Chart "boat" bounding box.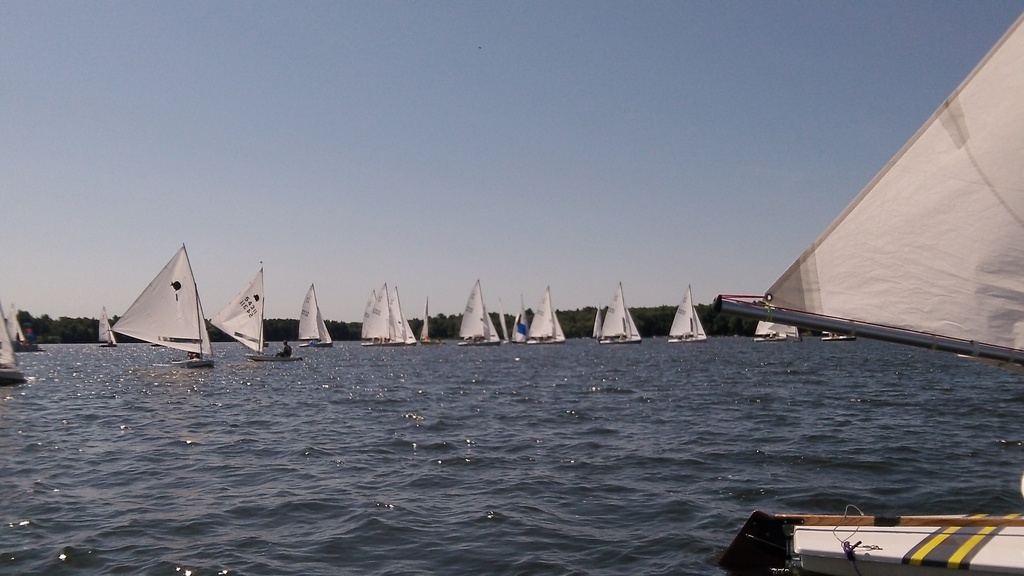
Charted: Rect(456, 280, 498, 346).
